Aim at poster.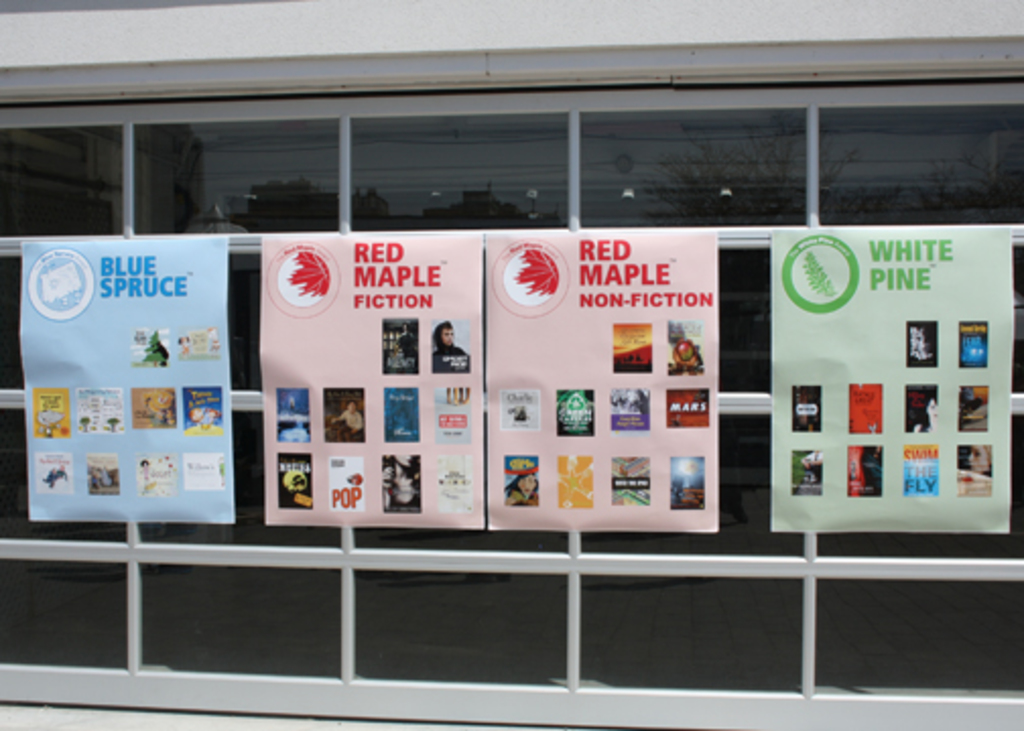
Aimed at bbox=(262, 236, 486, 524).
